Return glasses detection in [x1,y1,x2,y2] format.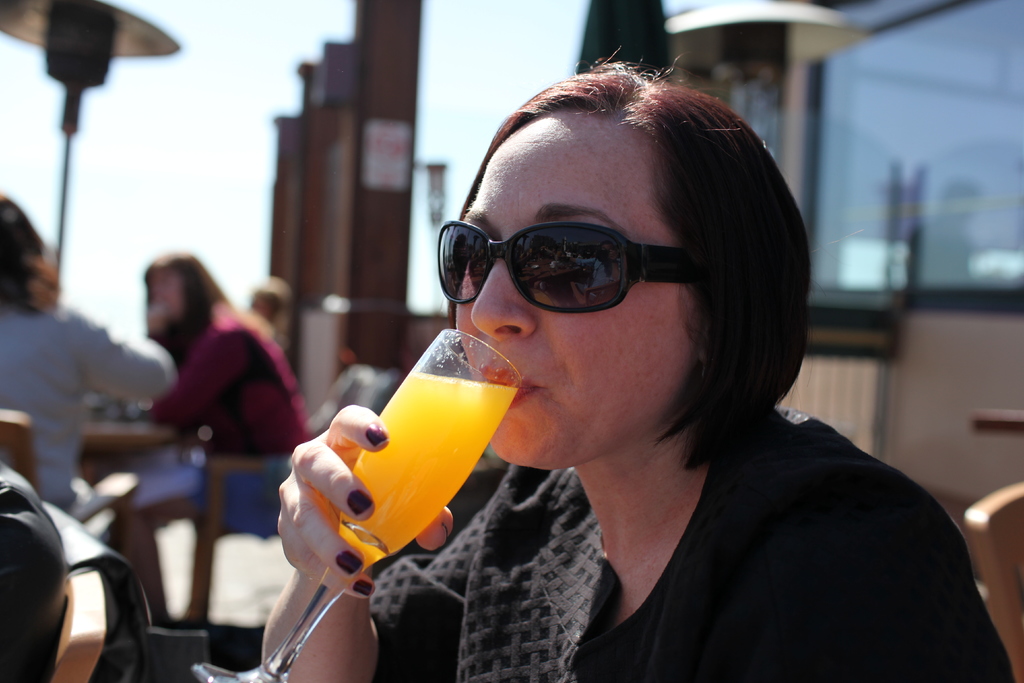
[431,217,695,313].
